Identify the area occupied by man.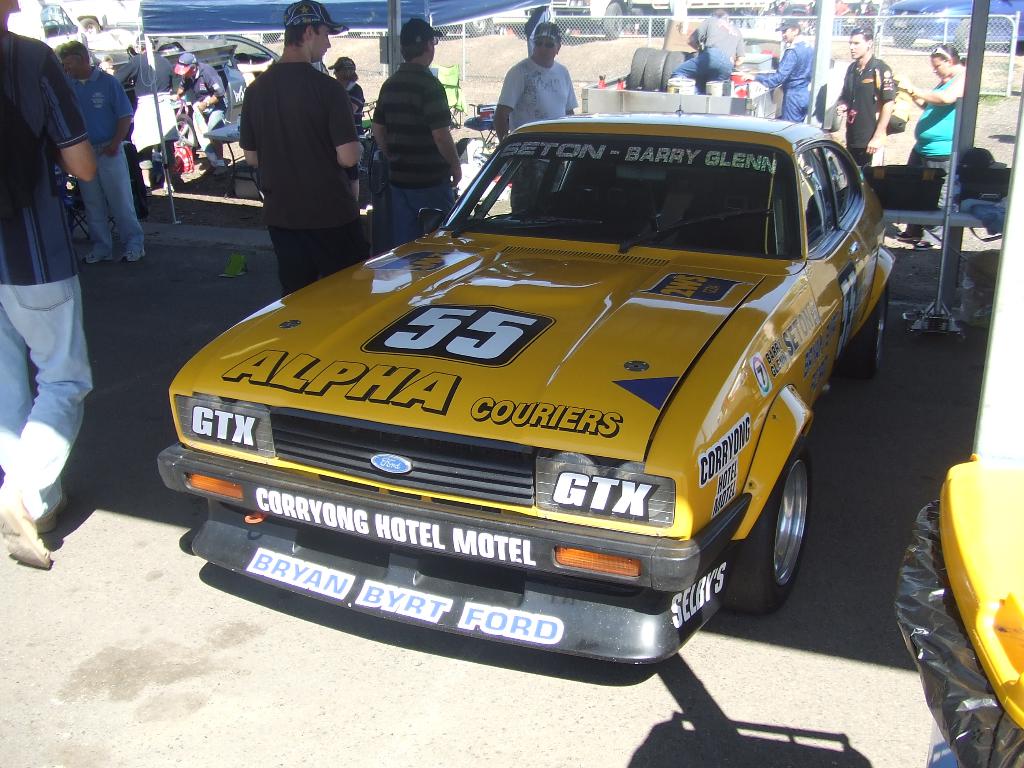
Area: 735:11:815:115.
